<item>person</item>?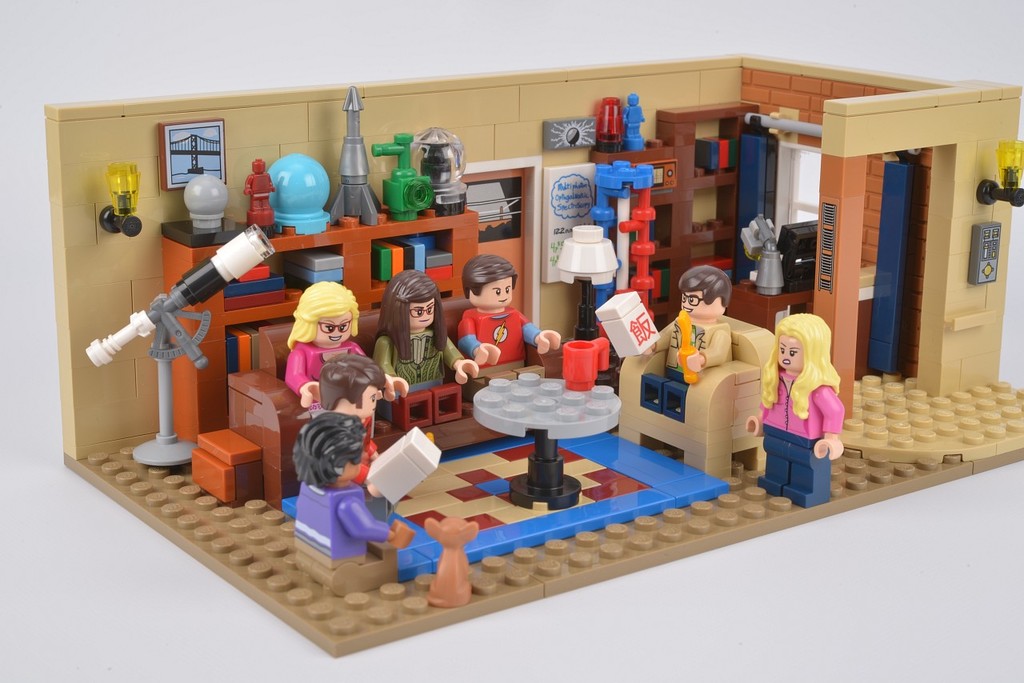
318 352 384 453
